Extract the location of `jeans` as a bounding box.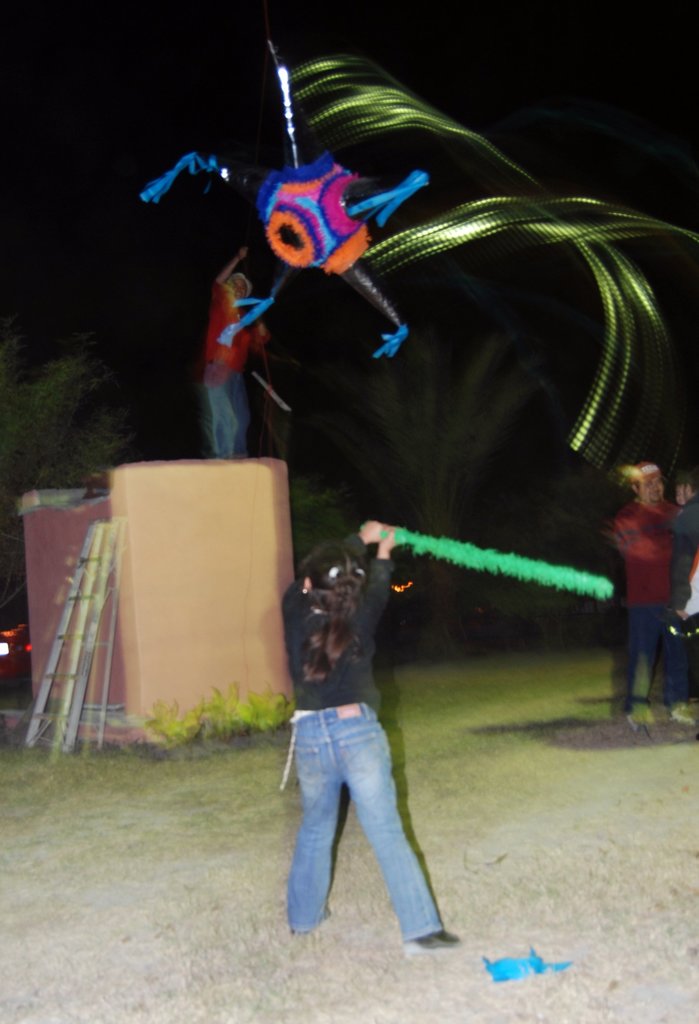
x1=669 y1=624 x2=698 y2=700.
